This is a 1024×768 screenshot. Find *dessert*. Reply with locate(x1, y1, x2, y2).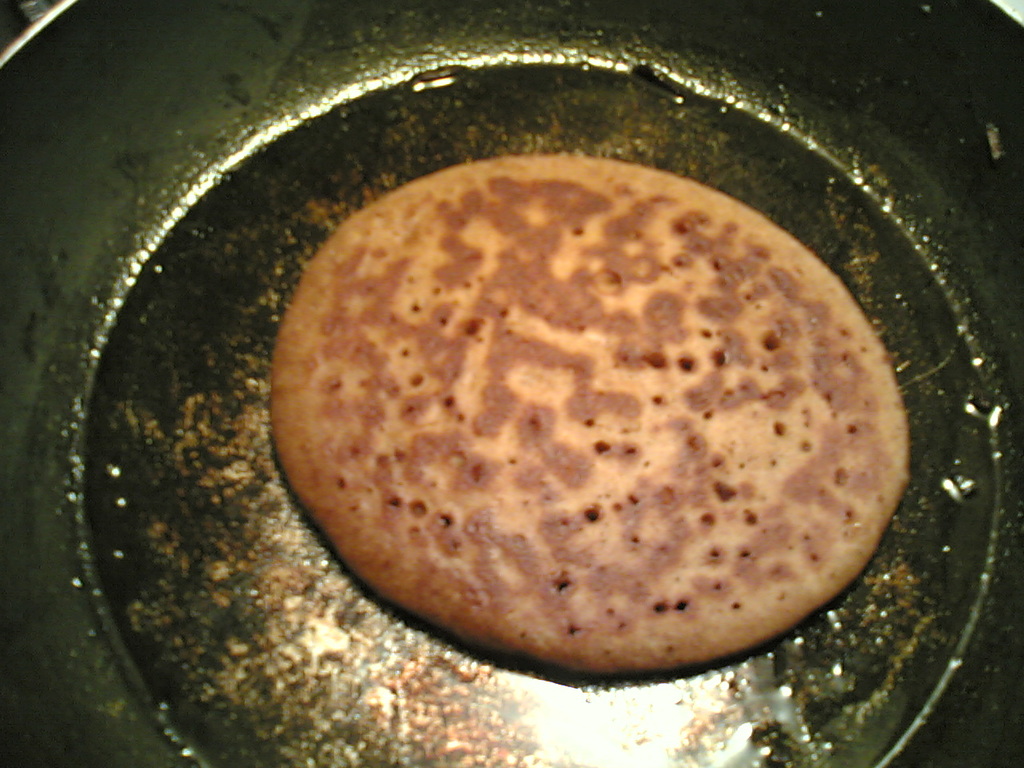
locate(291, 147, 898, 727).
